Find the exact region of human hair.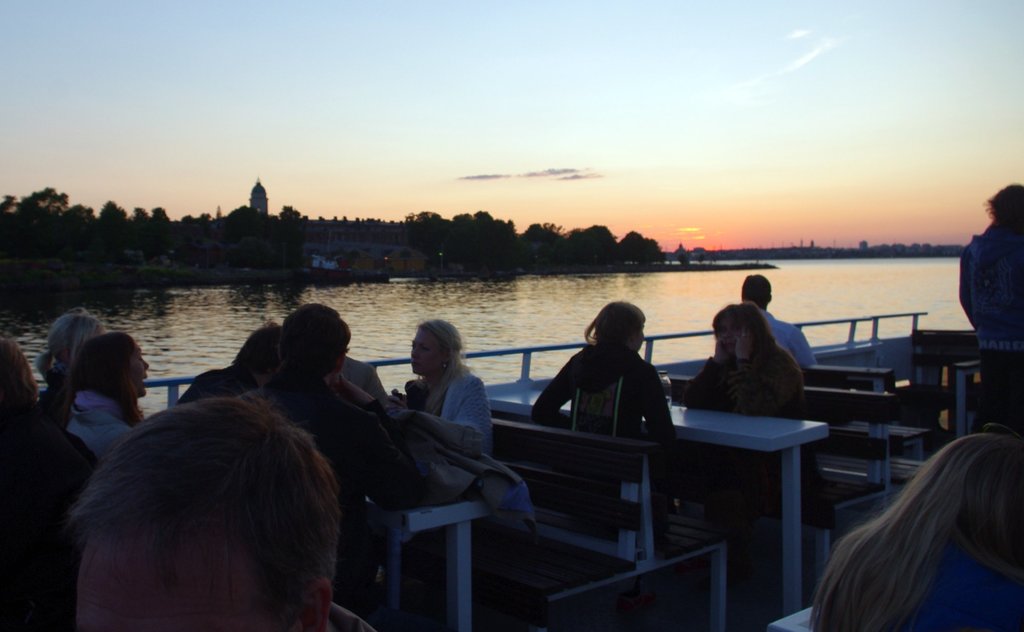
Exact region: locate(806, 431, 1023, 631).
